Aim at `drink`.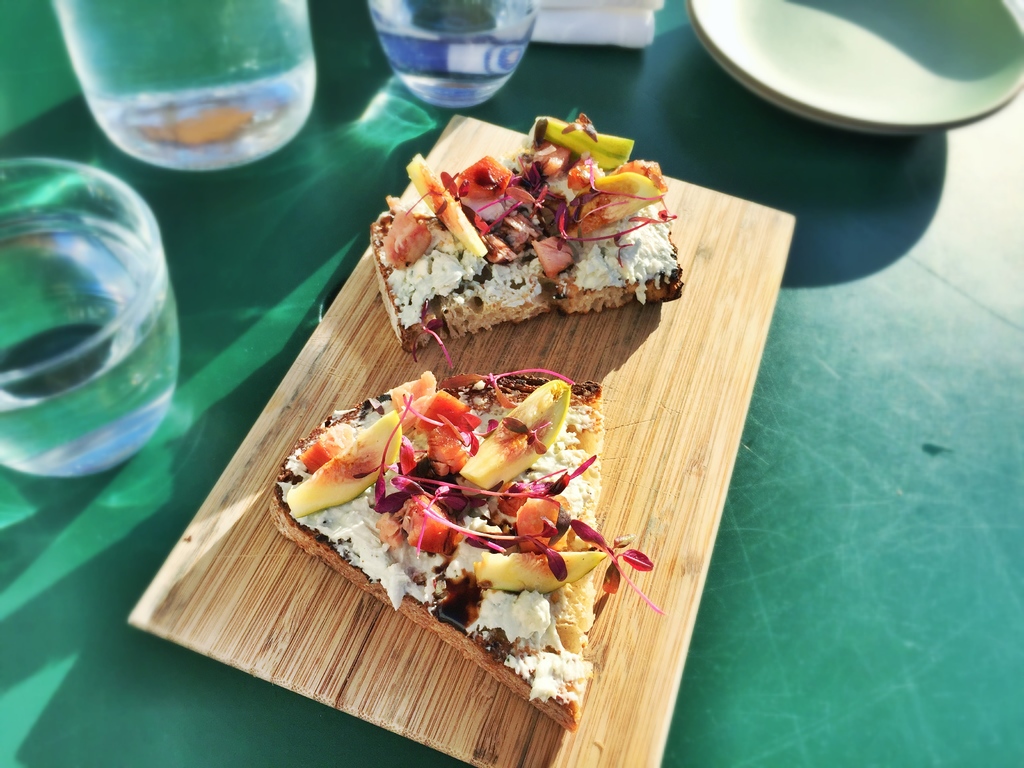
Aimed at x1=370 y1=1 x2=540 y2=113.
